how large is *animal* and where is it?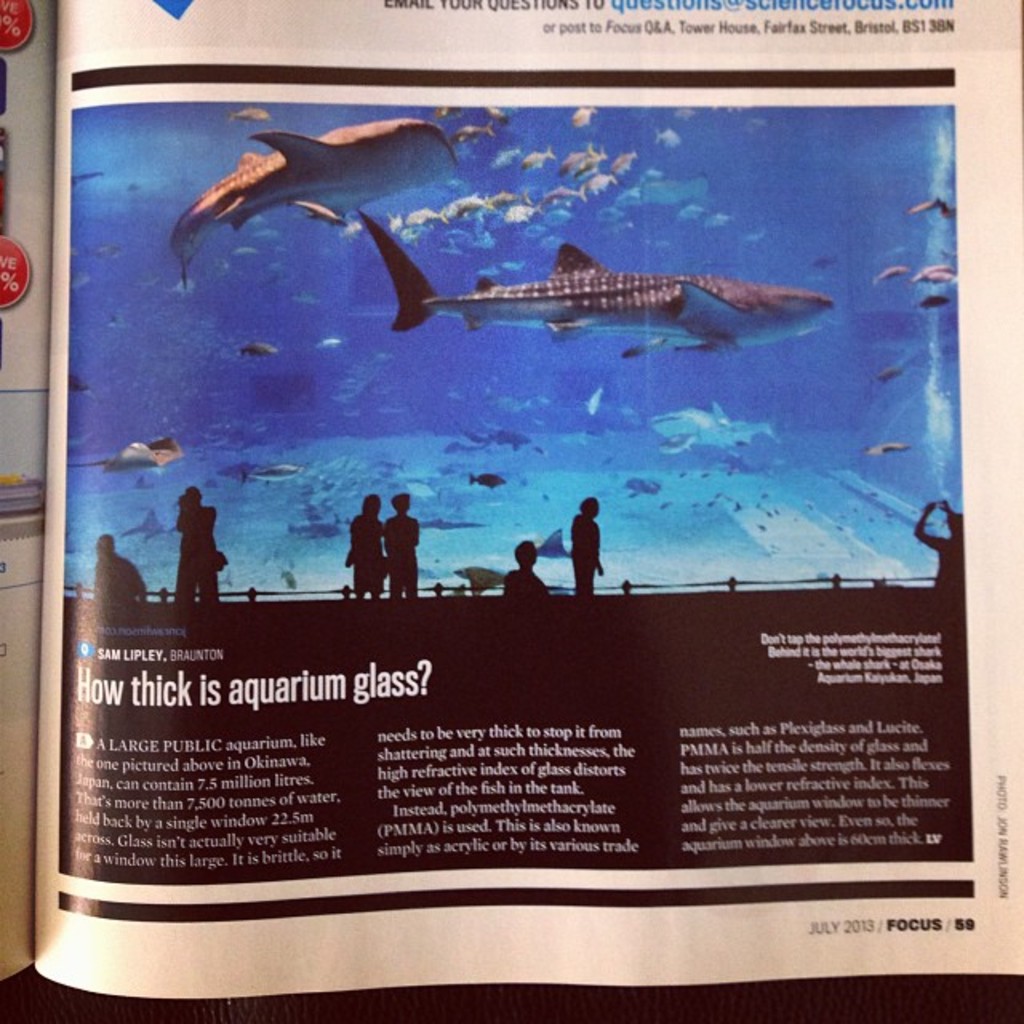
Bounding box: rect(923, 275, 960, 278).
